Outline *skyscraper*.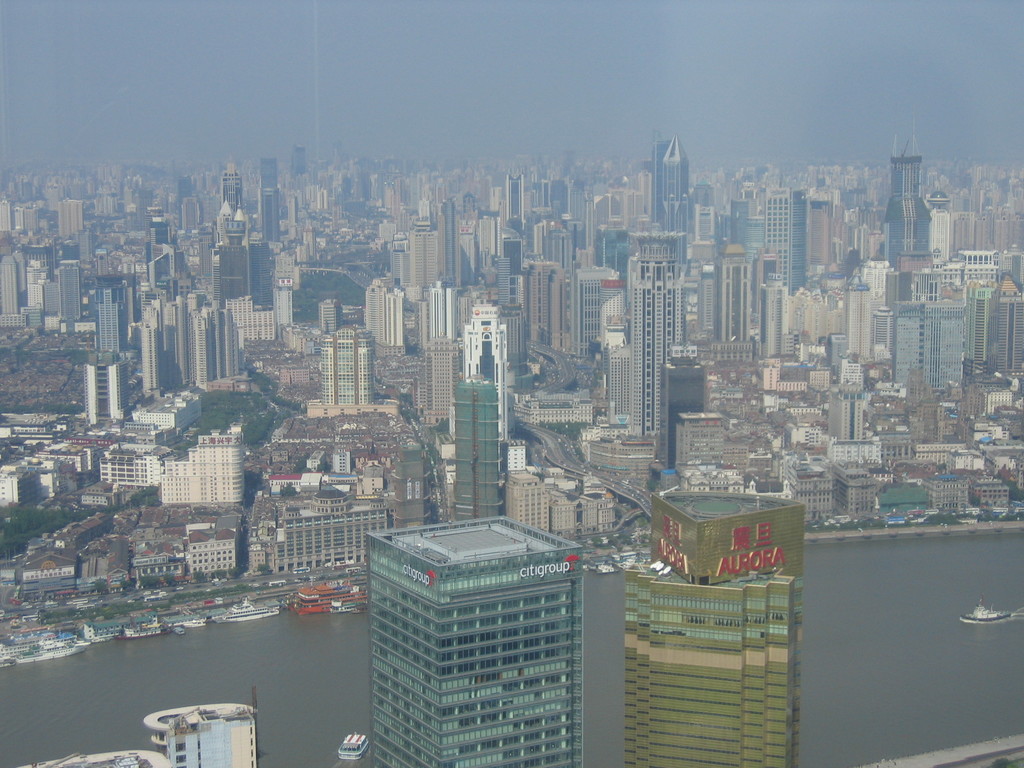
Outline: select_region(188, 288, 216, 388).
